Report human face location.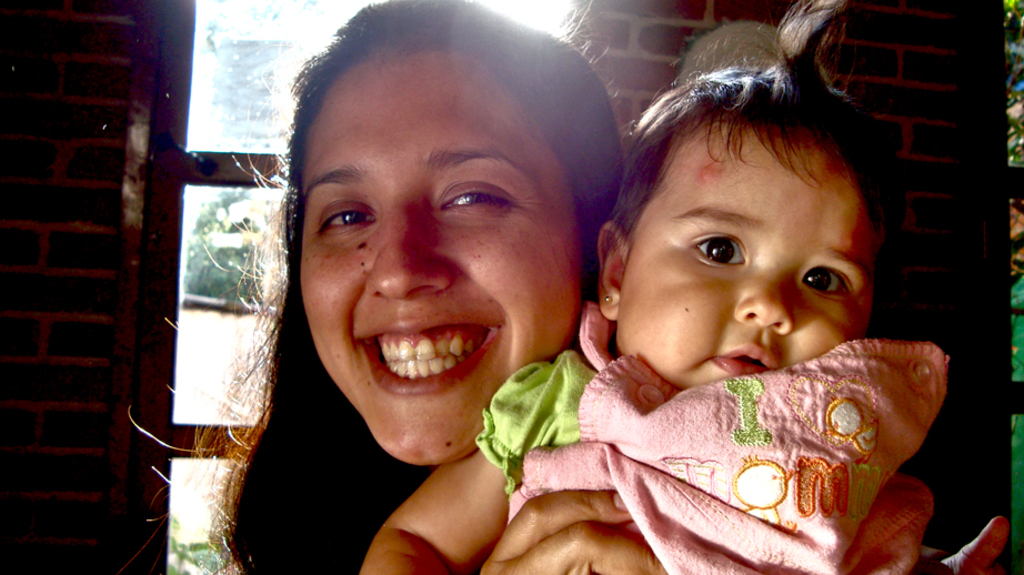
Report: x1=619, y1=139, x2=877, y2=396.
